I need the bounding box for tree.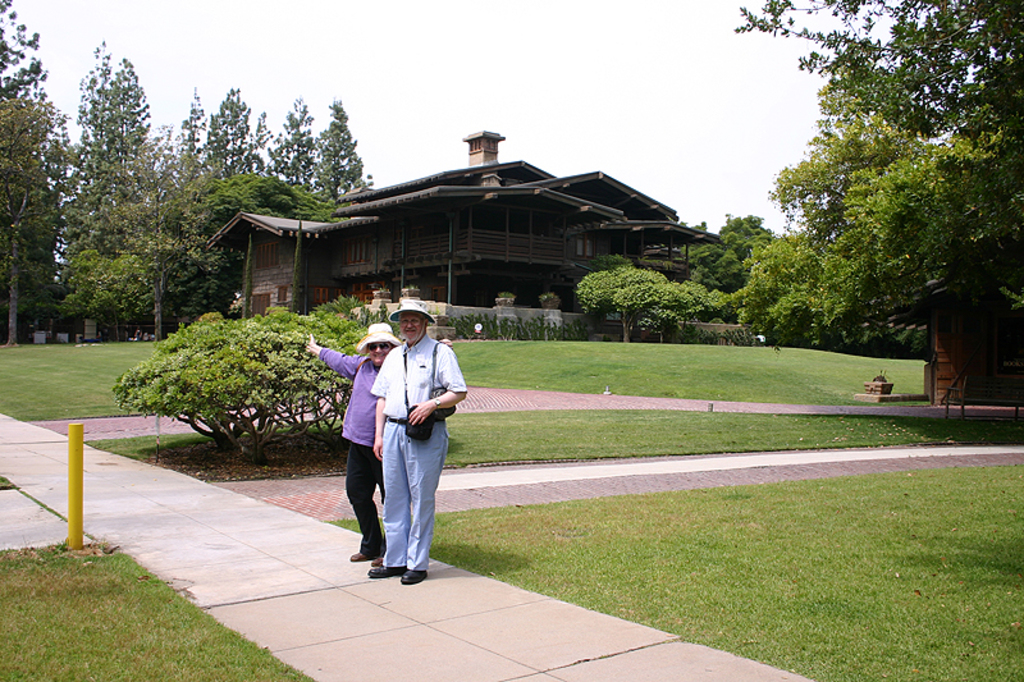
Here it is: left=576, top=258, right=667, bottom=344.
